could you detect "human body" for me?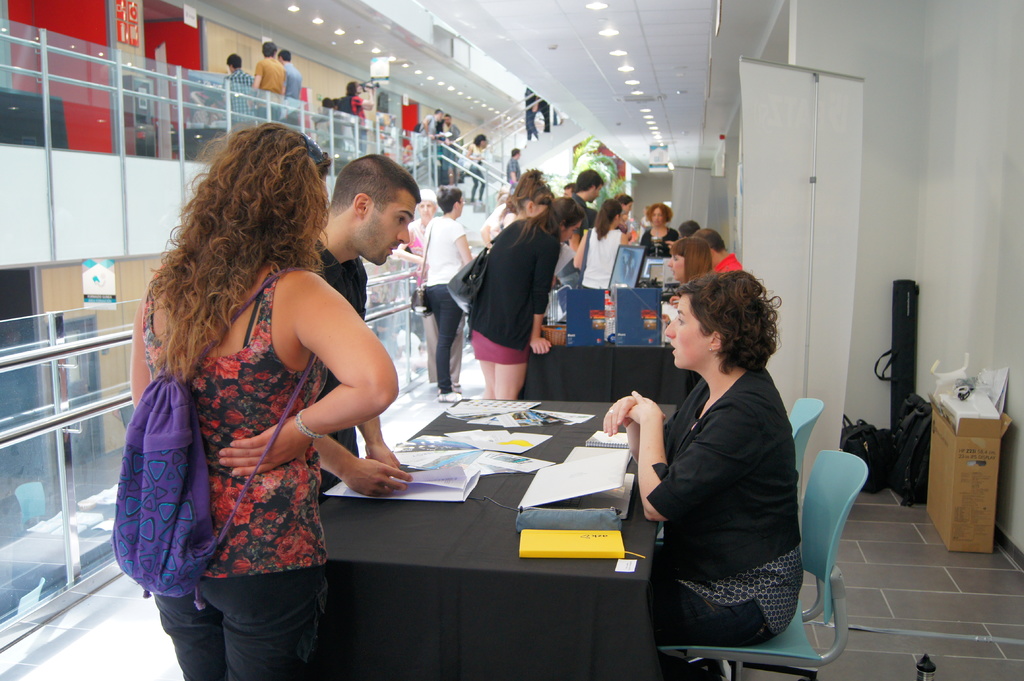
Detection result: 219, 54, 253, 127.
